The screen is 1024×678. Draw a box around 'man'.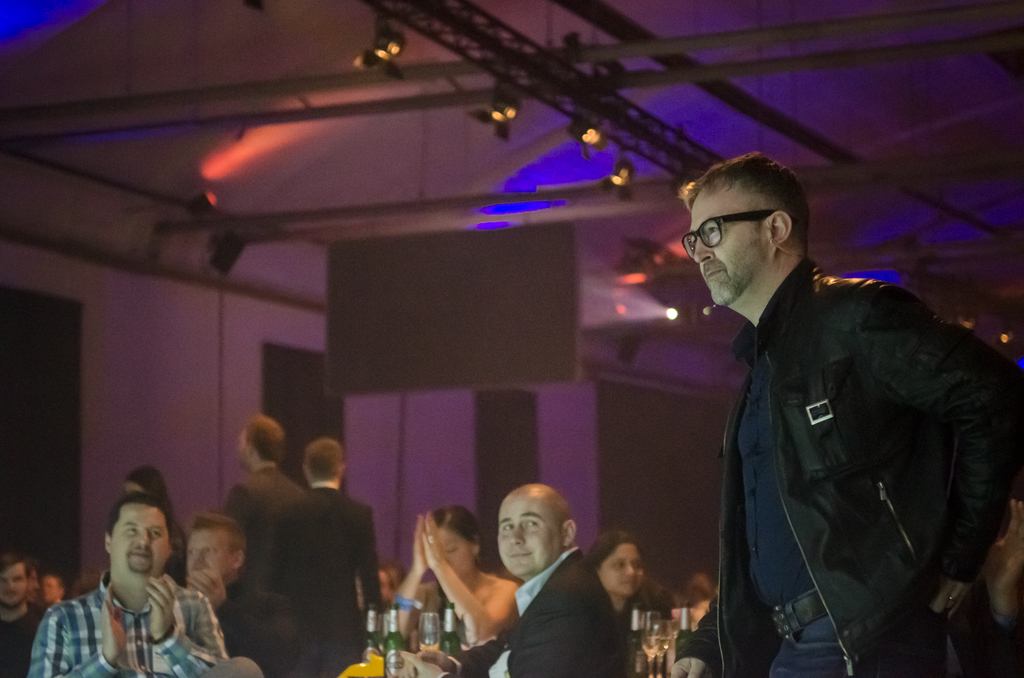
{"x1": 28, "y1": 493, "x2": 232, "y2": 677}.
